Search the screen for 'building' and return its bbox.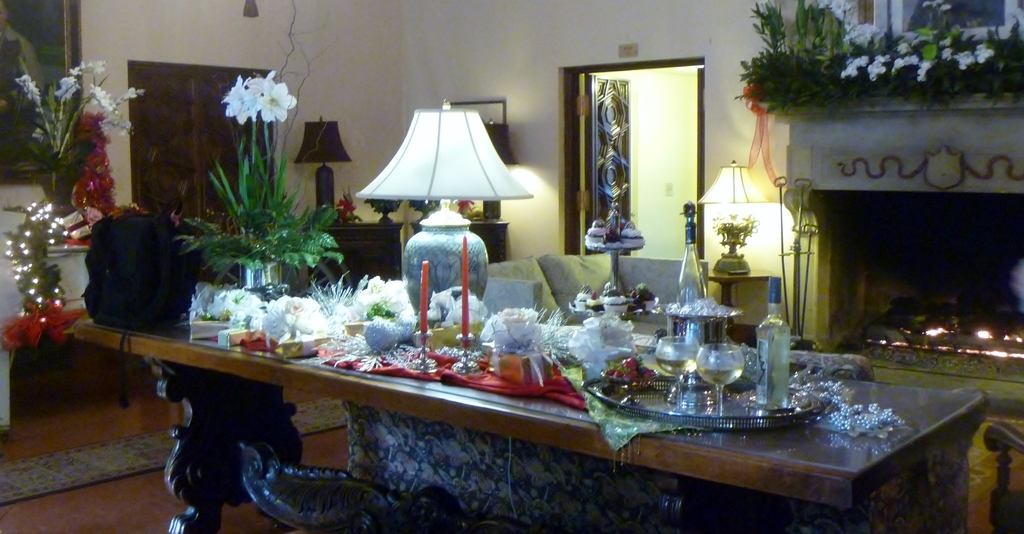
Found: rect(0, 0, 1023, 533).
